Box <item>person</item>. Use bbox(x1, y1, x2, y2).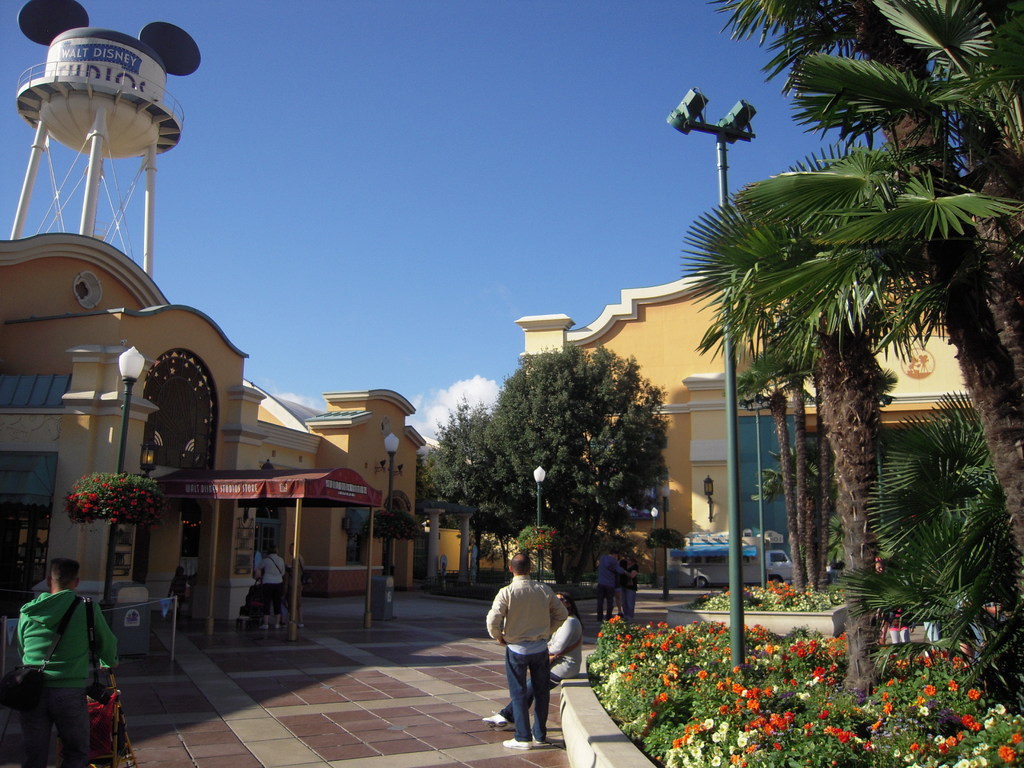
bbox(616, 555, 637, 626).
